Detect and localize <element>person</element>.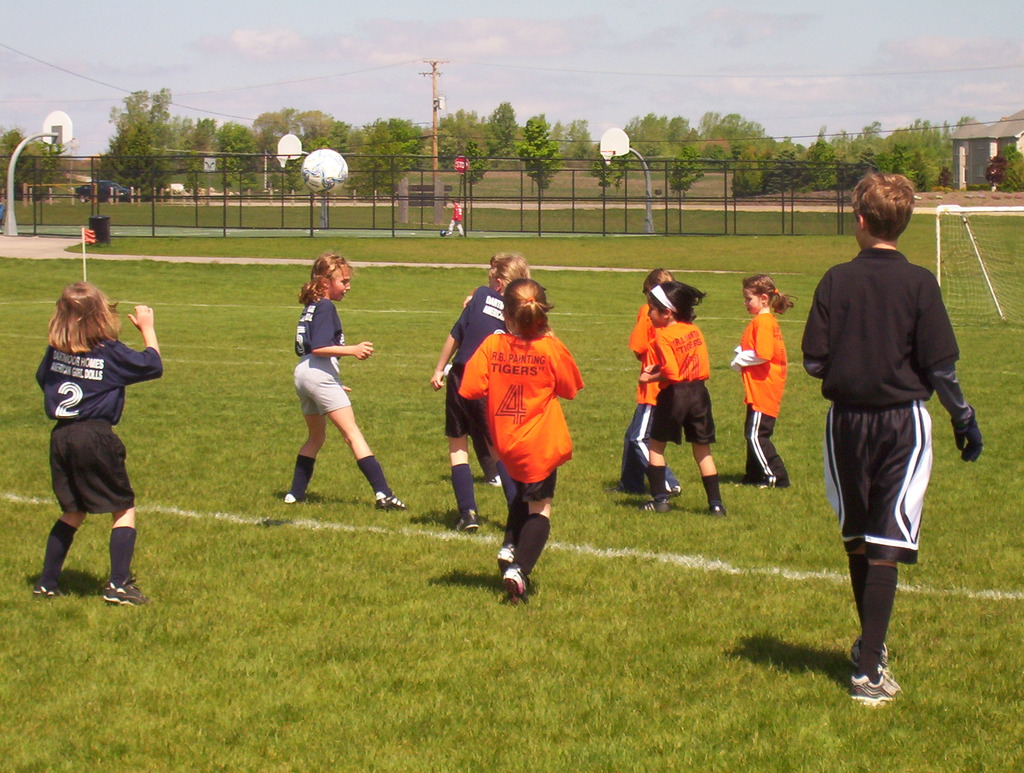
Localized at (x1=605, y1=261, x2=685, y2=494).
